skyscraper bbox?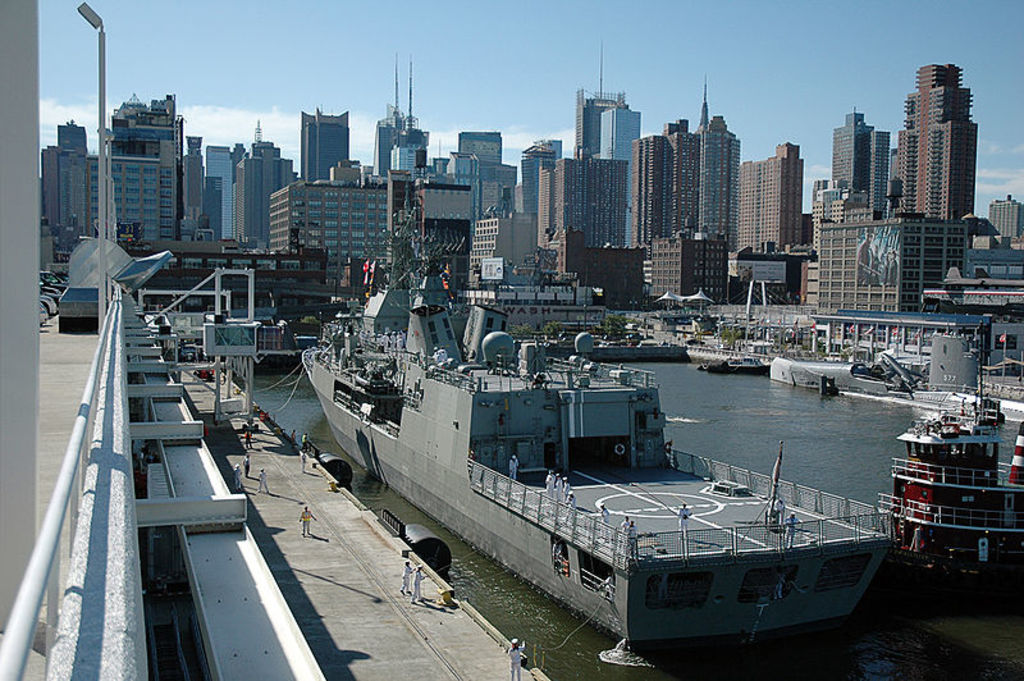
Rect(86, 96, 182, 242)
